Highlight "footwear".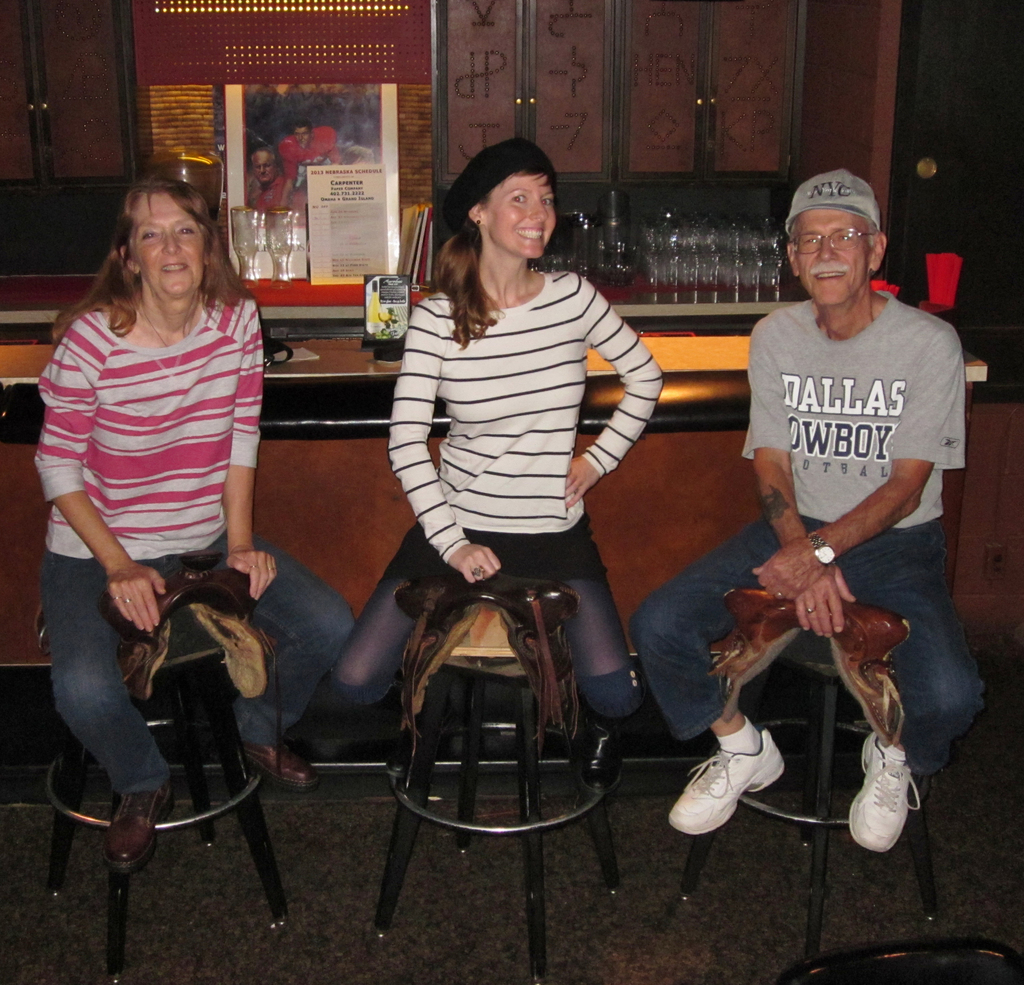
Highlighted region: [x1=237, y1=737, x2=323, y2=790].
